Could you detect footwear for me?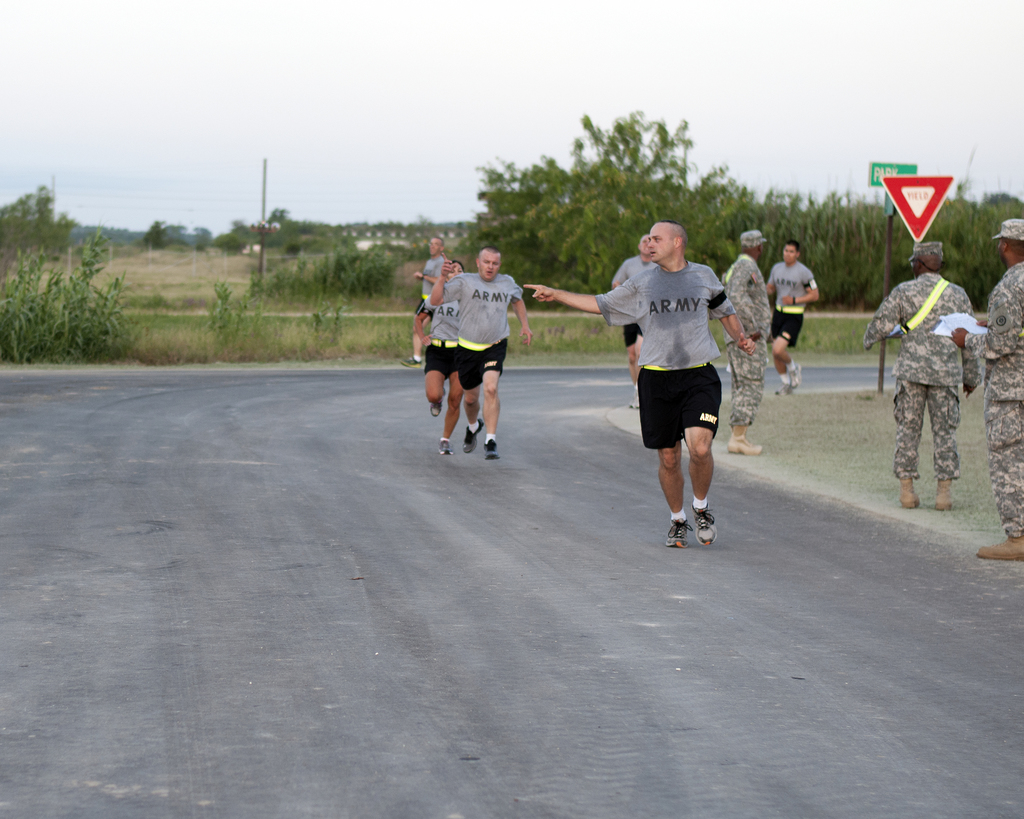
Detection result: 463, 417, 485, 452.
